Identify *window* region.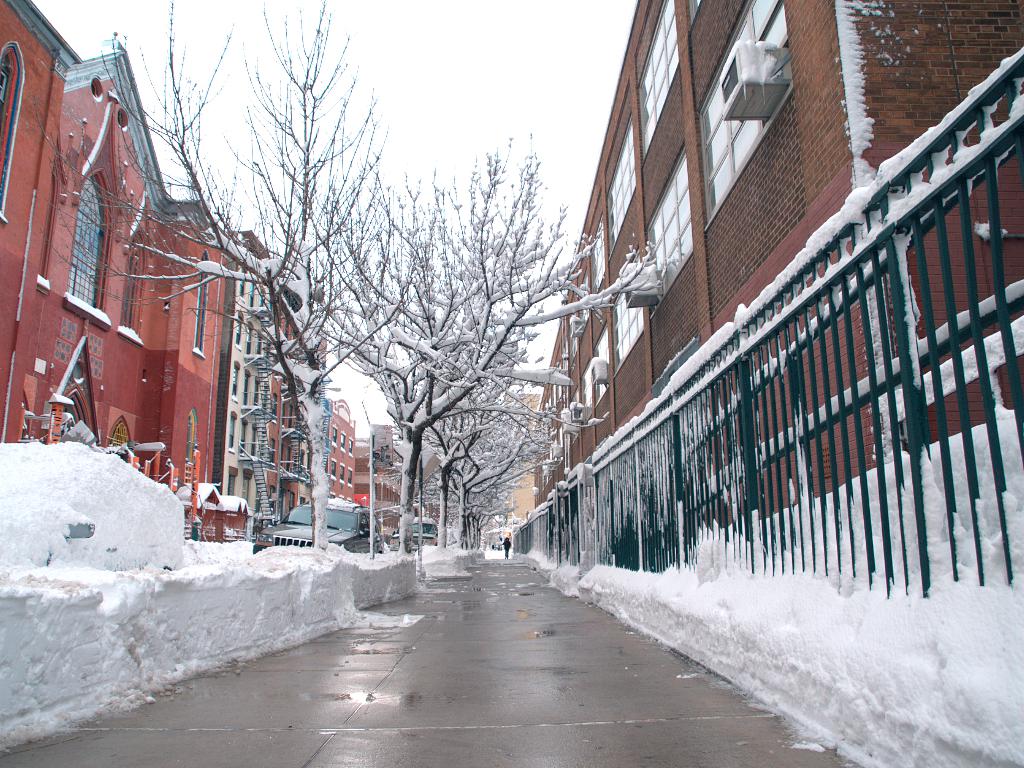
Region: l=645, t=156, r=693, b=315.
